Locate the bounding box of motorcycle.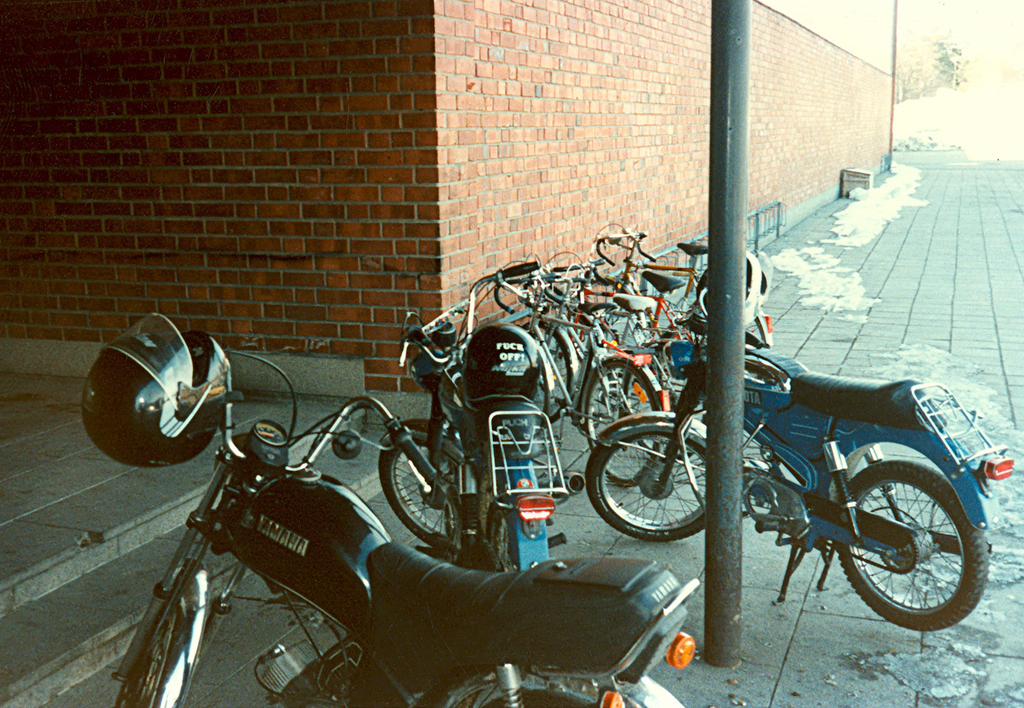
Bounding box: [x1=378, y1=254, x2=593, y2=573].
